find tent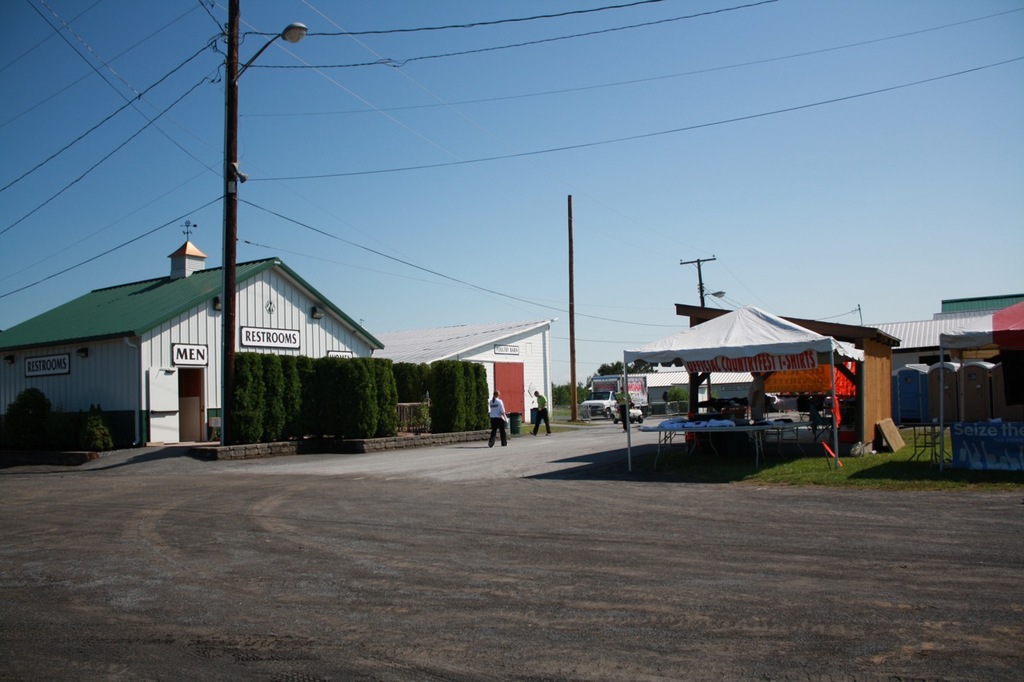
select_region(583, 295, 889, 445)
